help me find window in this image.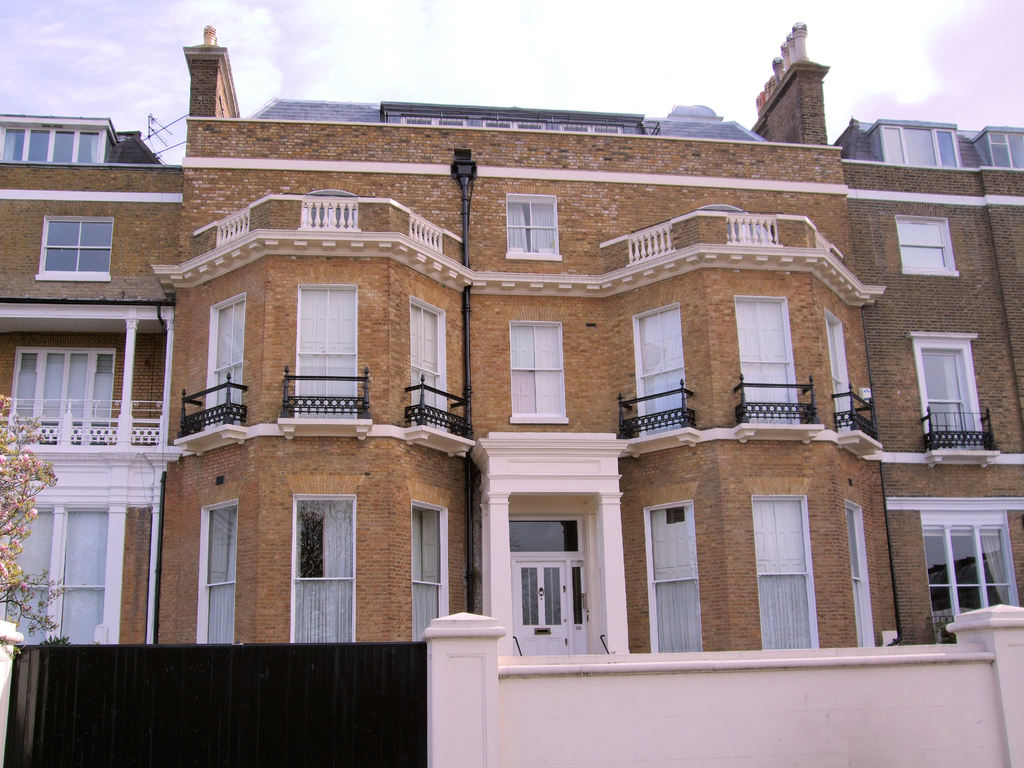
Found it: 499:192:570:265.
